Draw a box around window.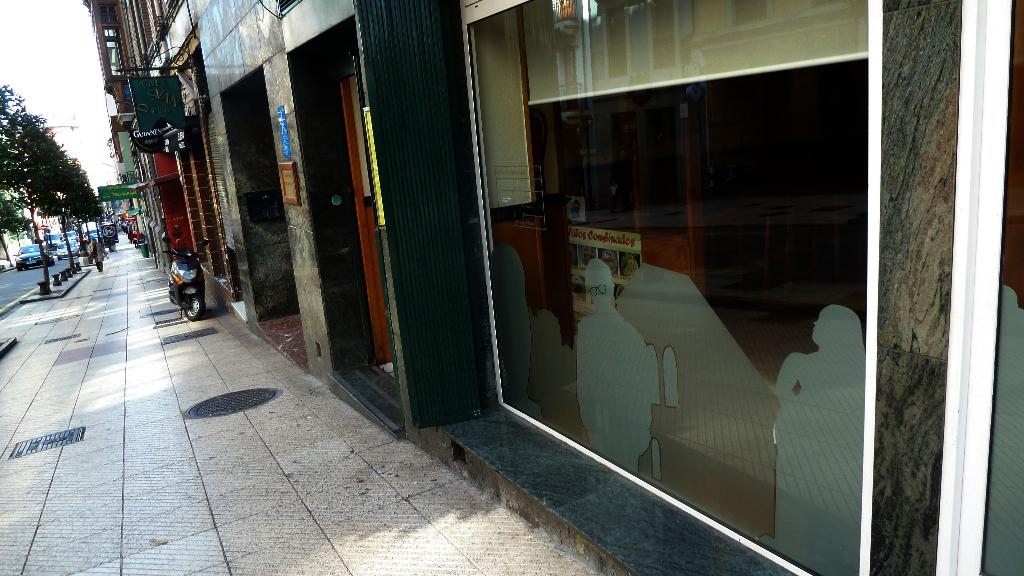
{"x1": 460, "y1": 1, "x2": 951, "y2": 575}.
